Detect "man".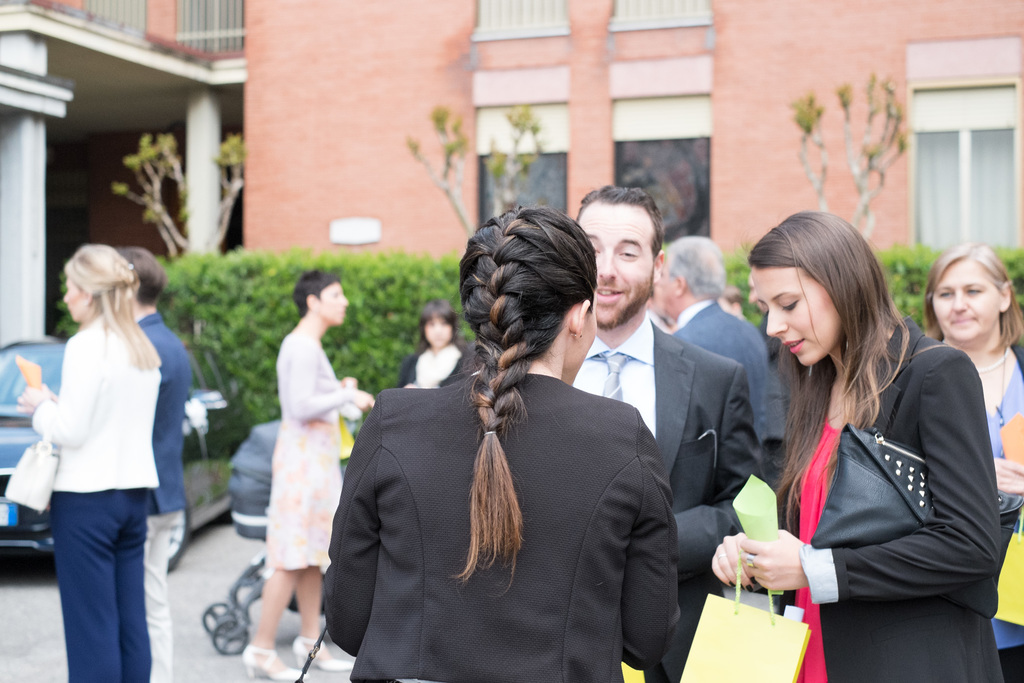
Detected at crop(111, 245, 178, 682).
